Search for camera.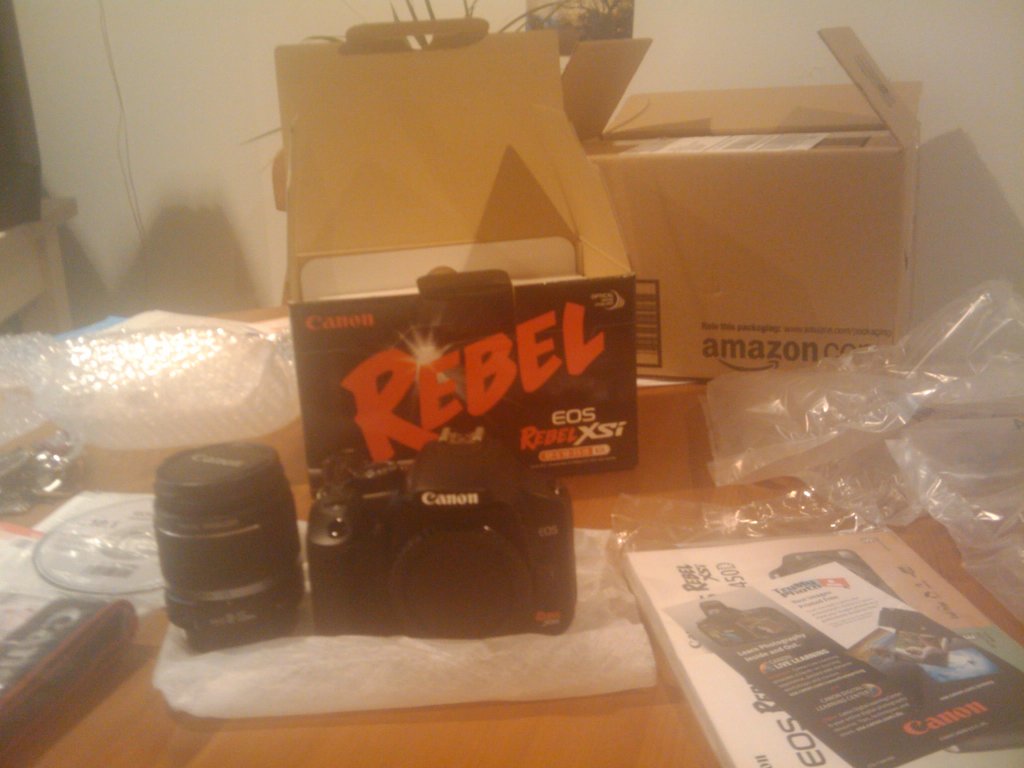
Found at 158:441:298:652.
